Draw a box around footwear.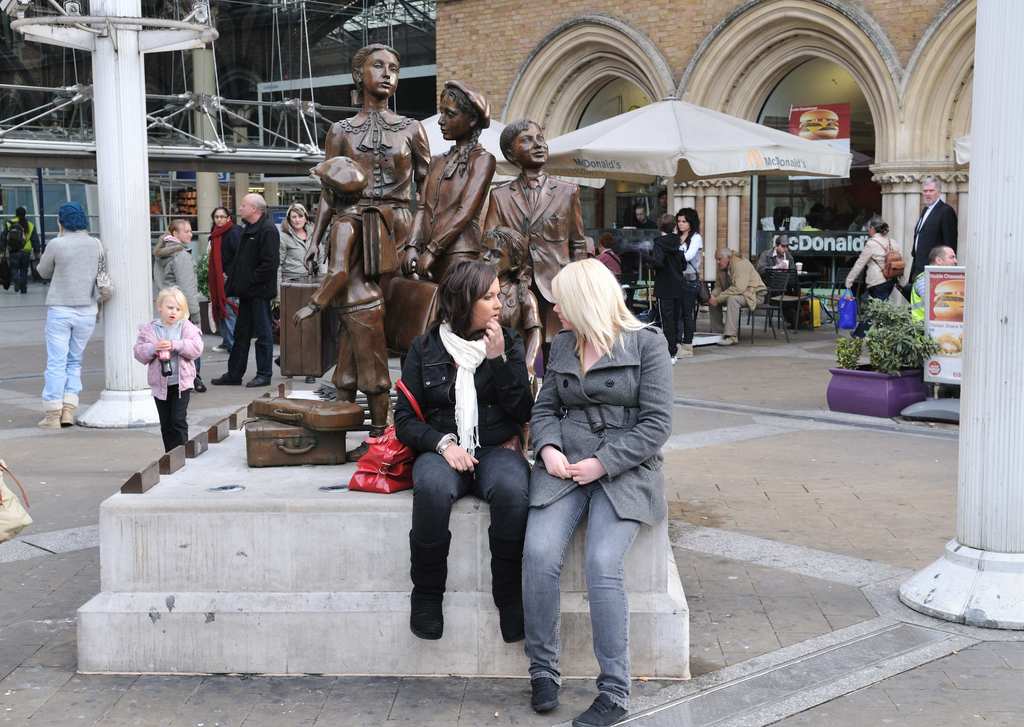
(342,427,394,462).
